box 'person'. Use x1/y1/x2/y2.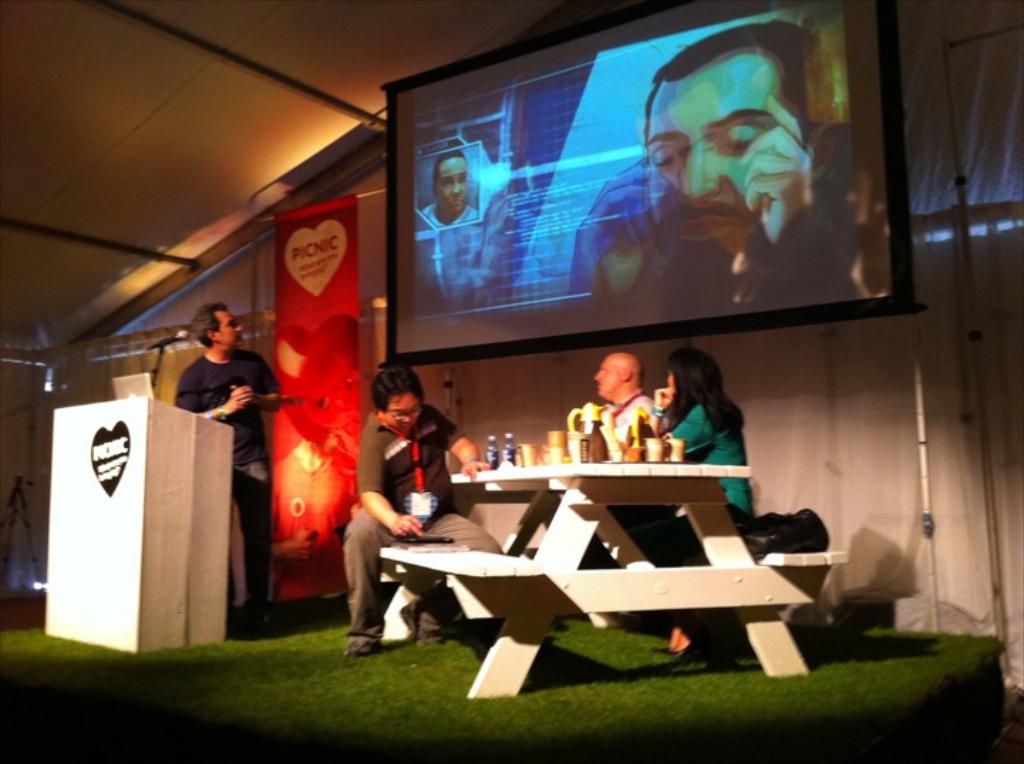
590/344/657/462.
